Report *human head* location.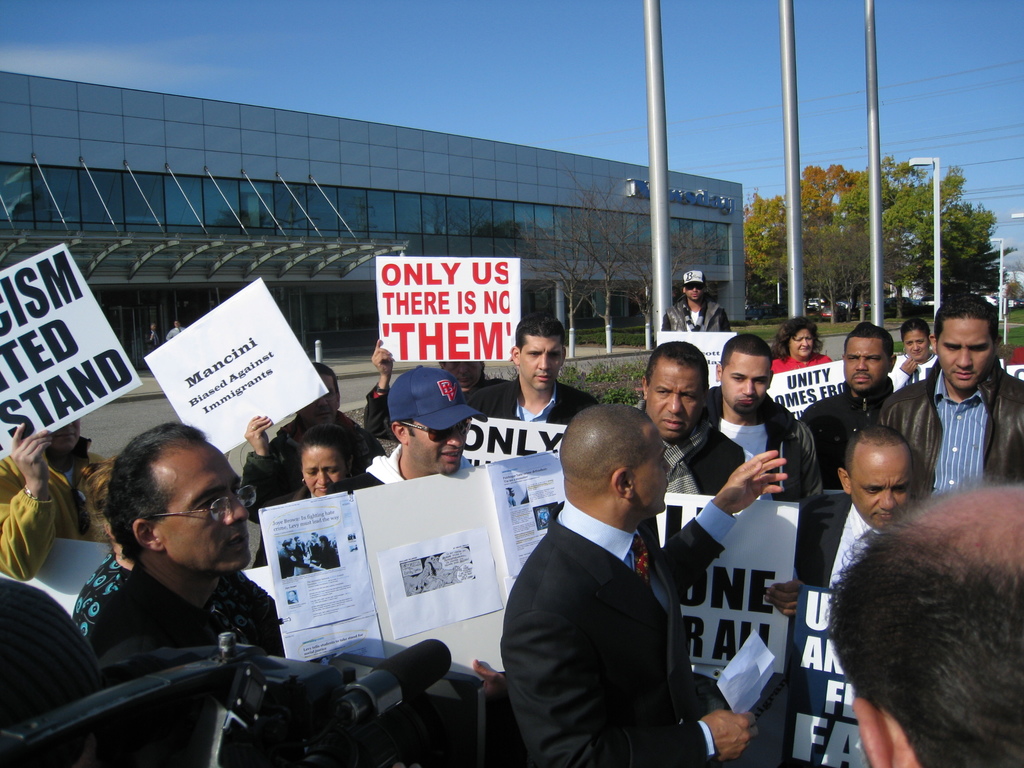
Report: box(842, 323, 899, 393).
